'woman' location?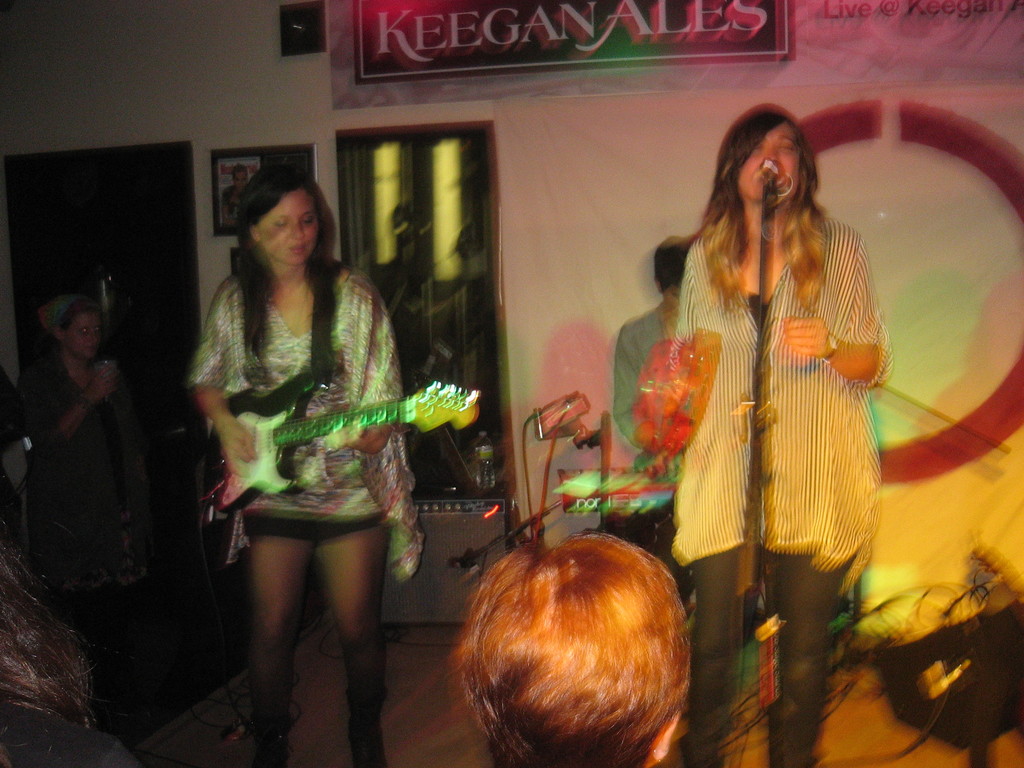
[left=193, top=166, right=423, bottom=767]
